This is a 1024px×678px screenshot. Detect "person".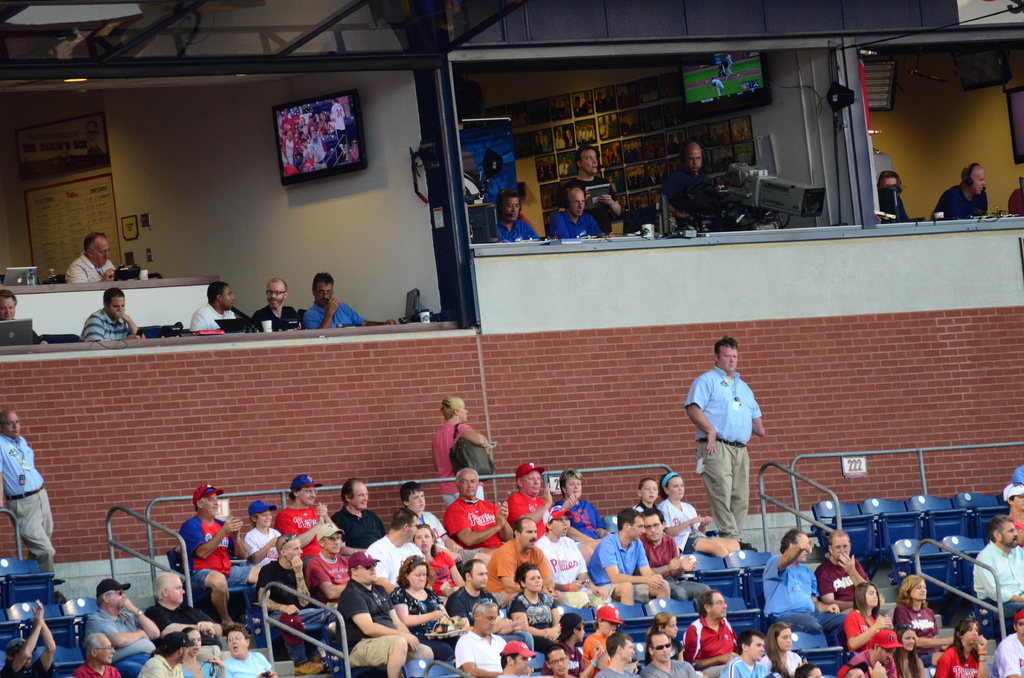
left=84, top=577, right=159, bottom=677.
